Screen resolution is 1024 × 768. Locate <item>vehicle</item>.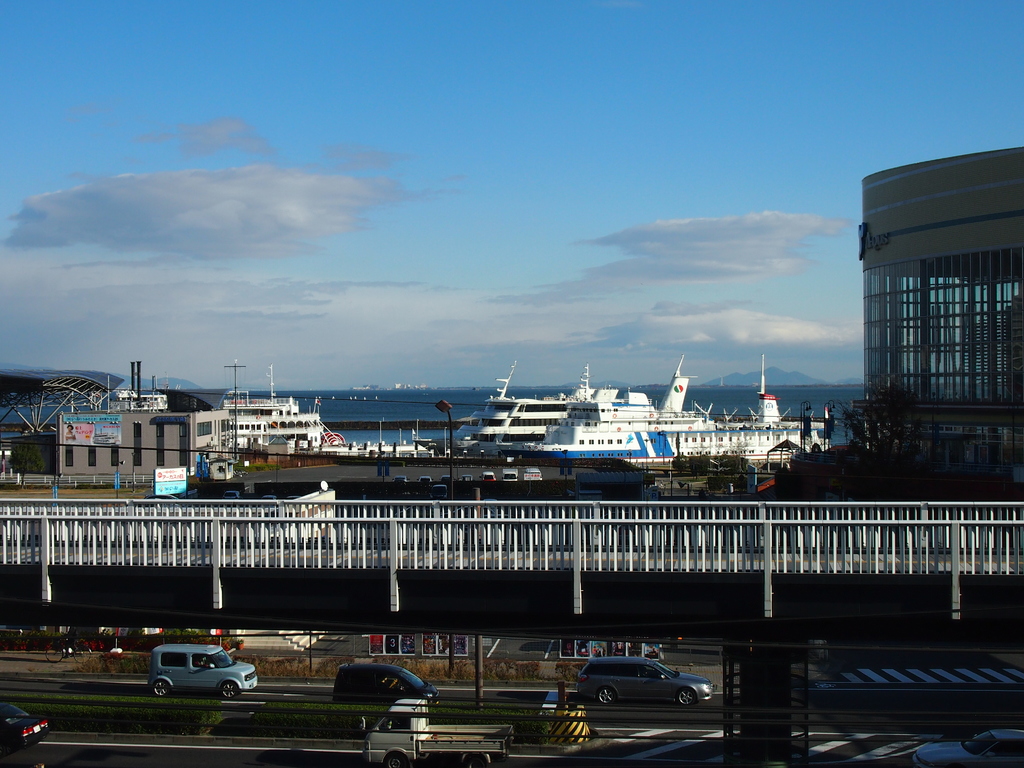
region(911, 733, 1023, 767).
